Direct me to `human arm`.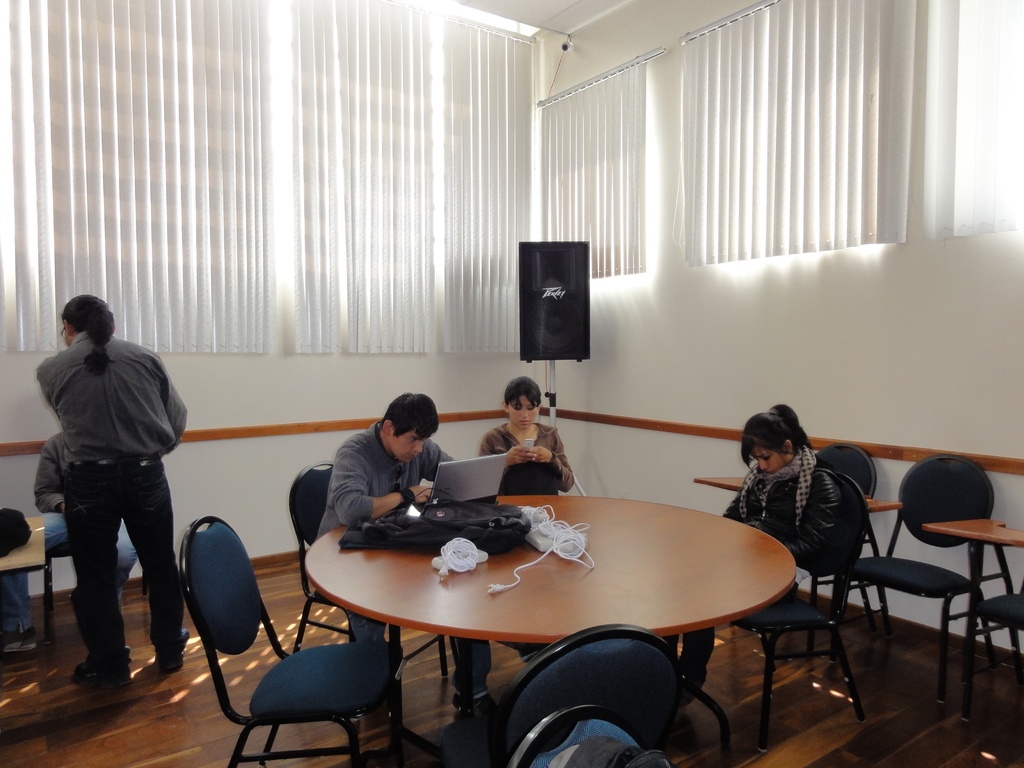
Direction: box(528, 430, 575, 493).
